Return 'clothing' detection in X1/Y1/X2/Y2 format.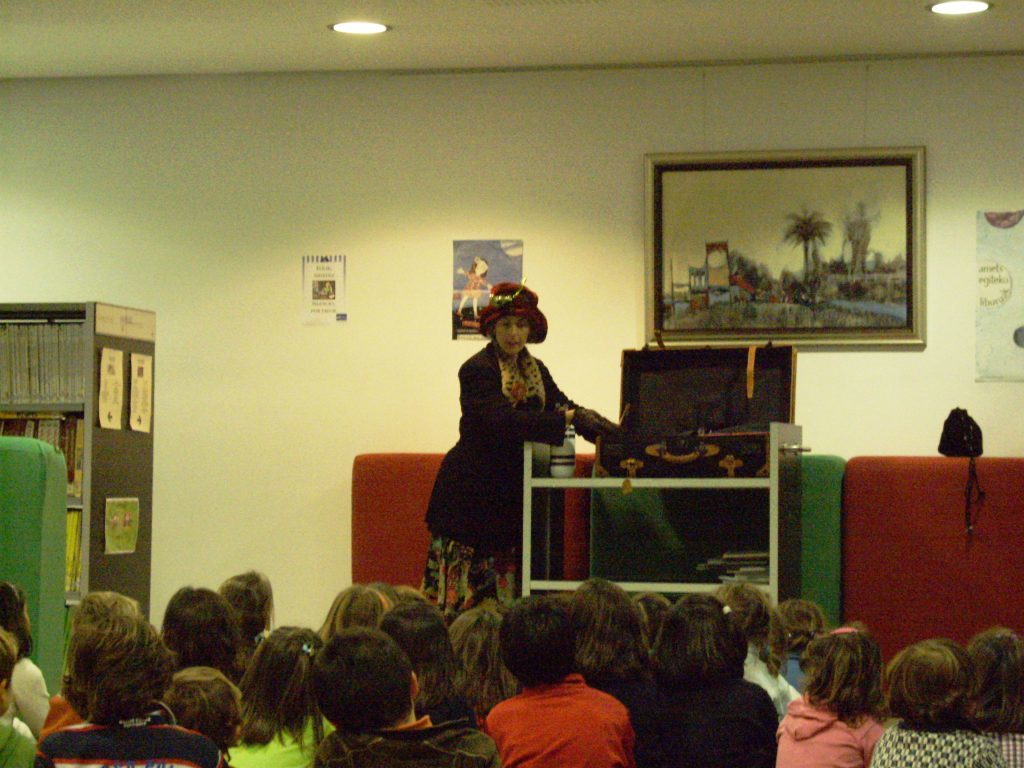
740/645/801/712.
